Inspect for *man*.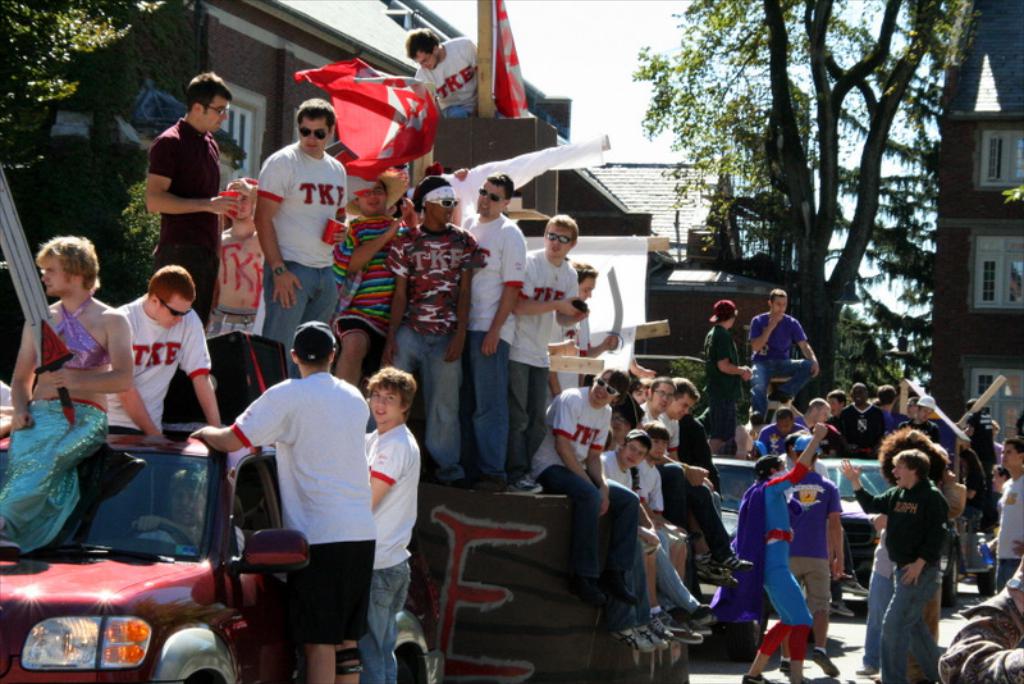
Inspection: select_region(206, 309, 383, 655).
